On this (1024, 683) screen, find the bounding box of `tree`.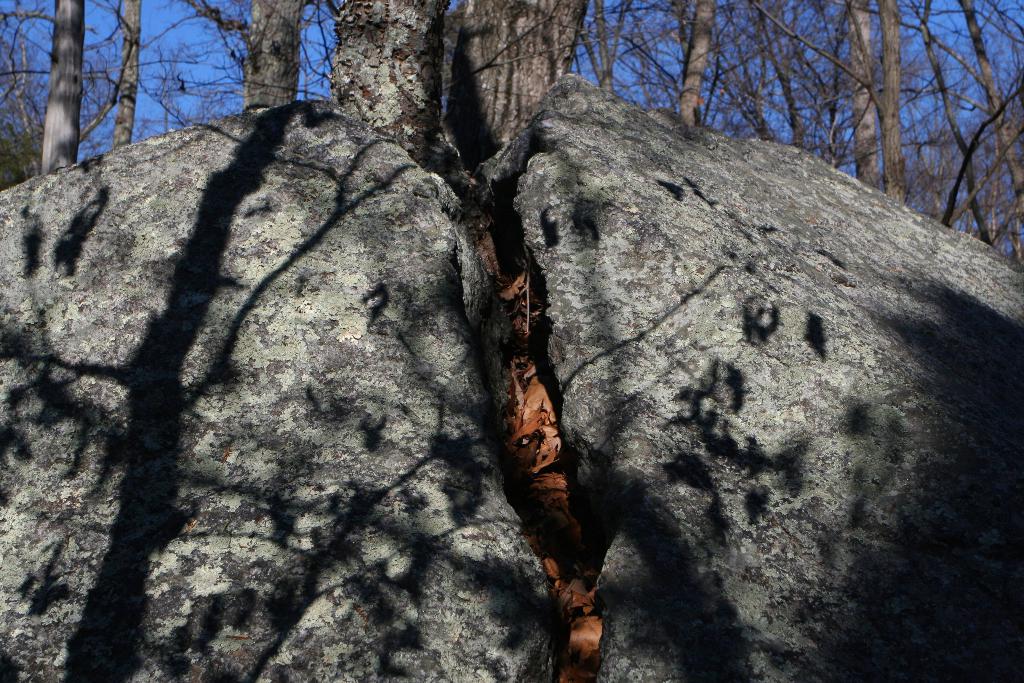
Bounding box: rect(329, 1, 465, 172).
